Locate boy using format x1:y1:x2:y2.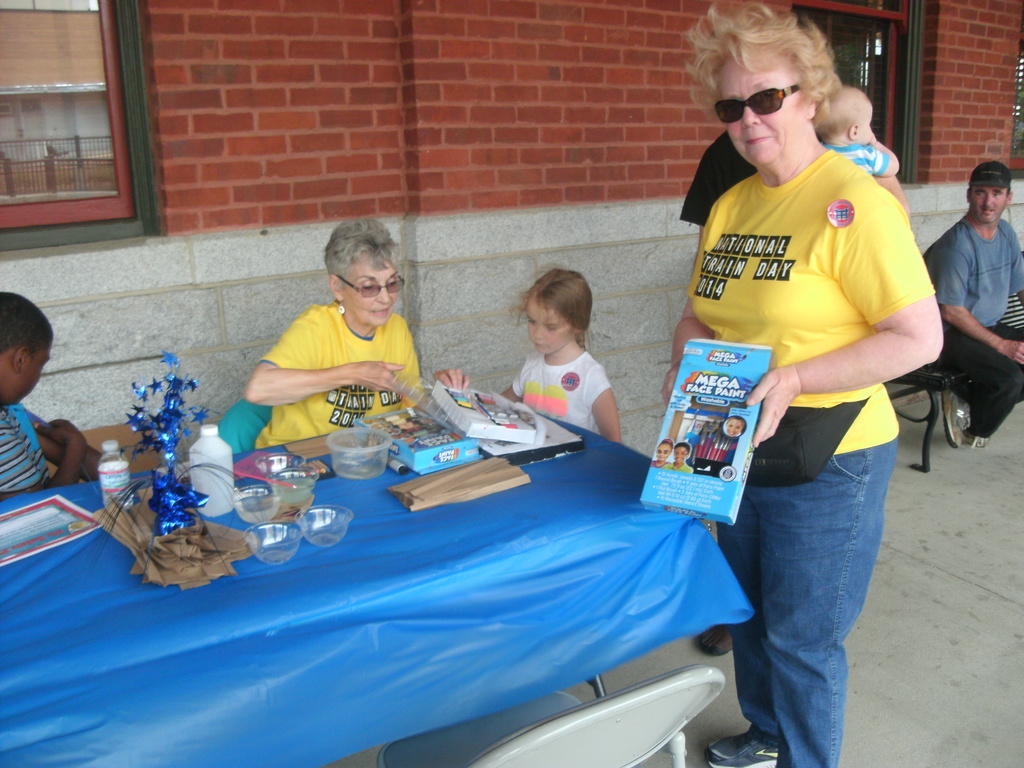
0:280:111:497.
